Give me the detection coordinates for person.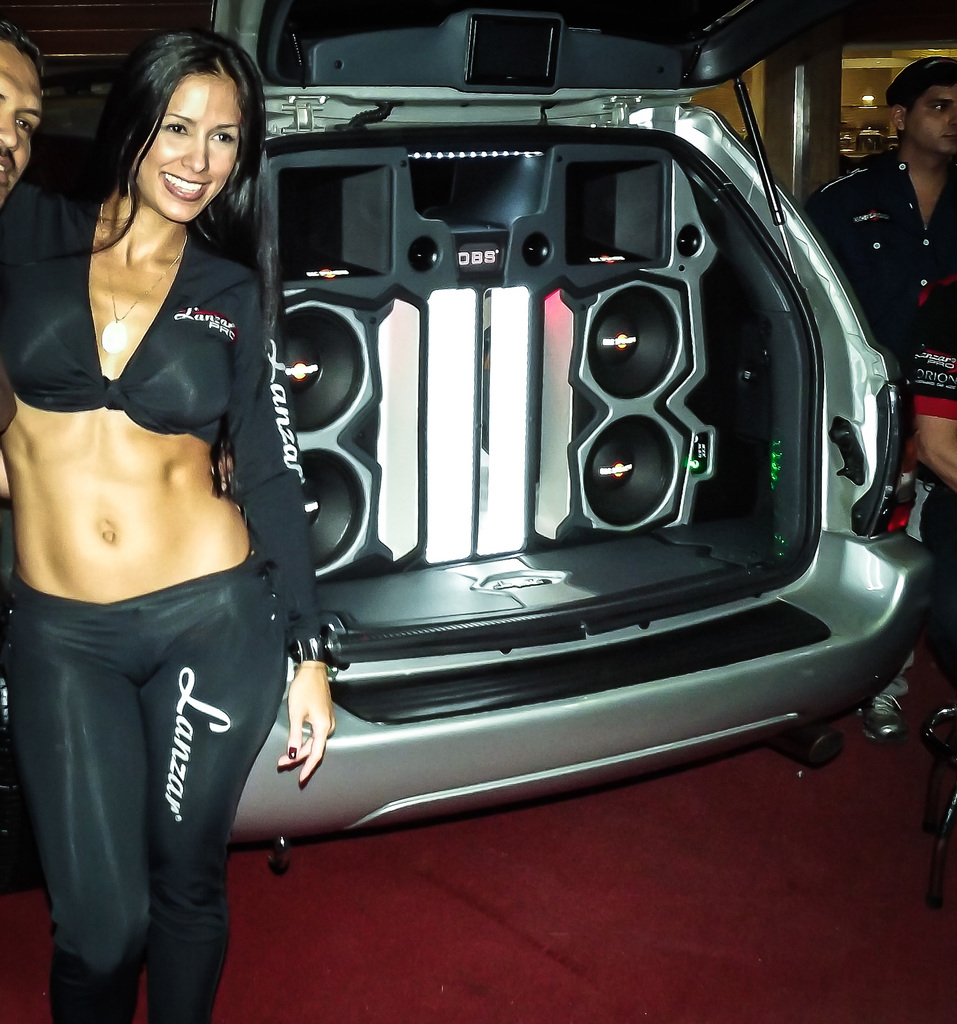
x1=0, y1=22, x2=54, y2=225.
